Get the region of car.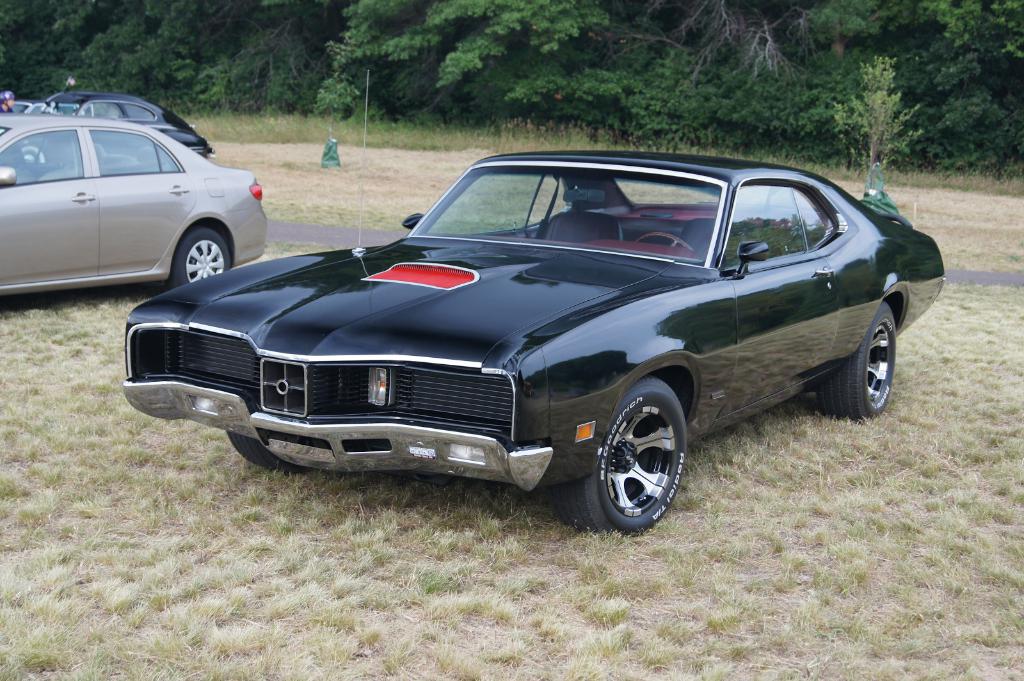
bbox(36, 90, 212, 154).
